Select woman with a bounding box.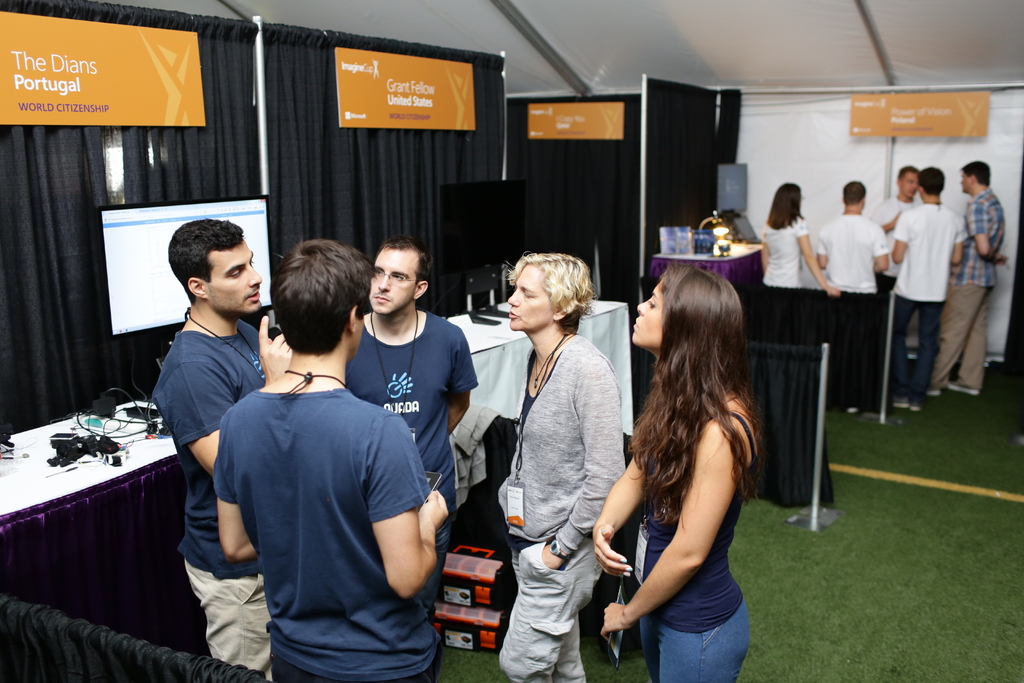
[x1=492, y1=248, x2=634, y2=682].
